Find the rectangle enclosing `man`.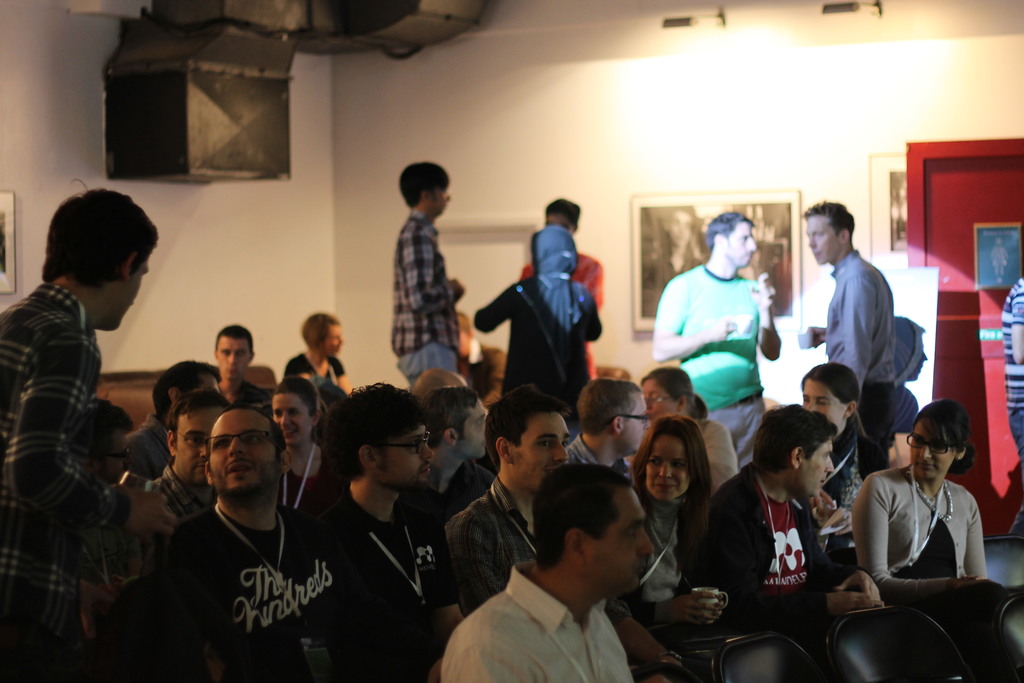
bbox=[698, 403, 877, 639].
